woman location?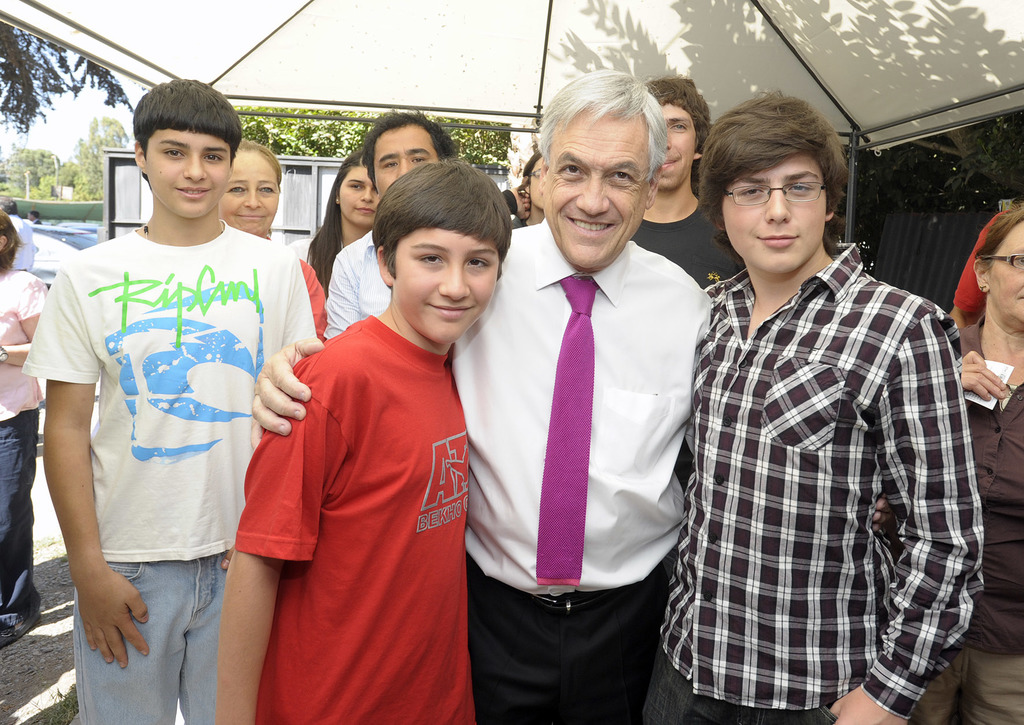
locate(912, 202, 1023, 724)
